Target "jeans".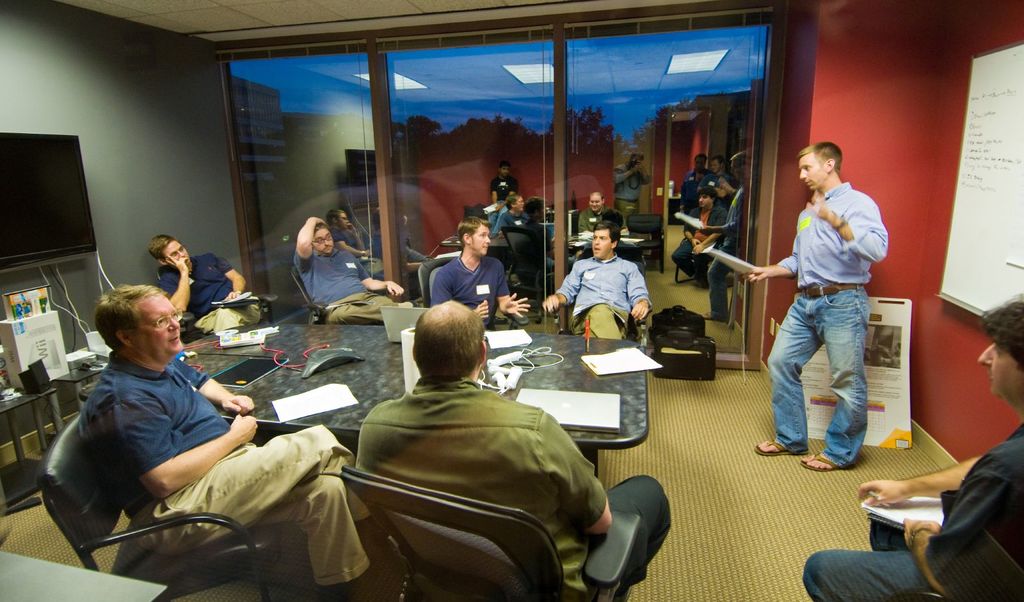
Target region: (803,519,931,601).
